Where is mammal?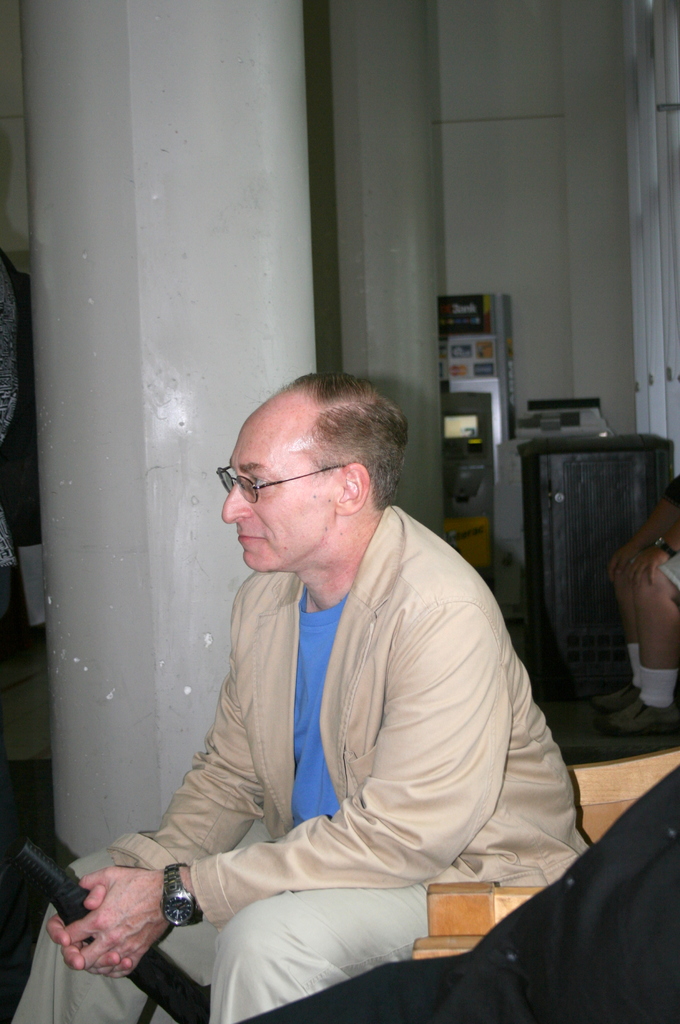
crop(7, 371, 589, 1023).
